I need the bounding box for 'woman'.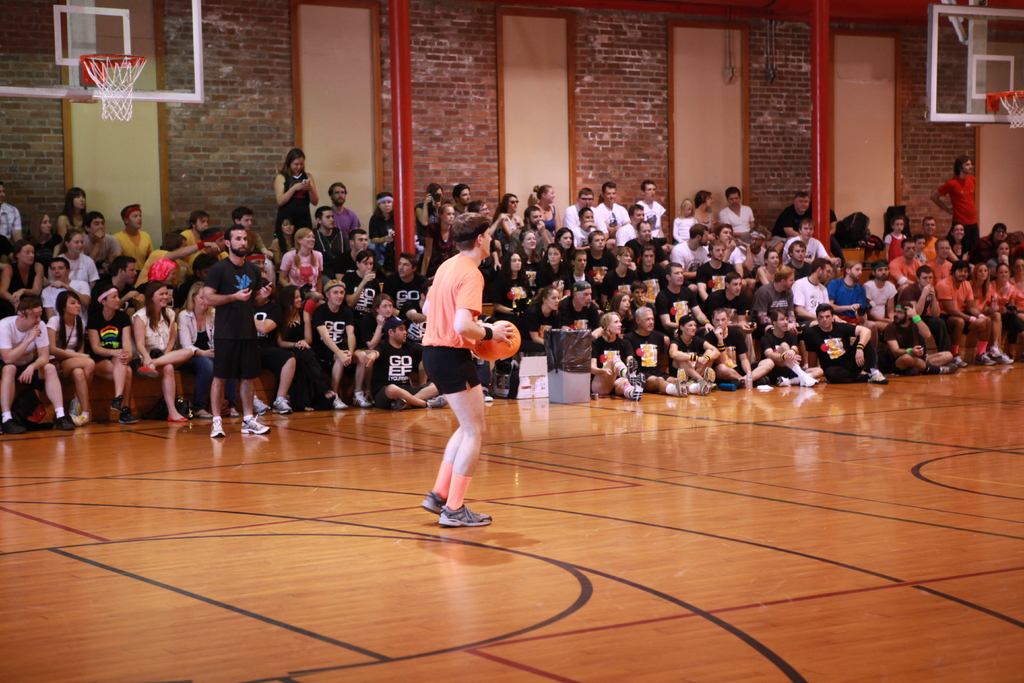
Here it is: <region>267, 216, 295, 254</region>.
